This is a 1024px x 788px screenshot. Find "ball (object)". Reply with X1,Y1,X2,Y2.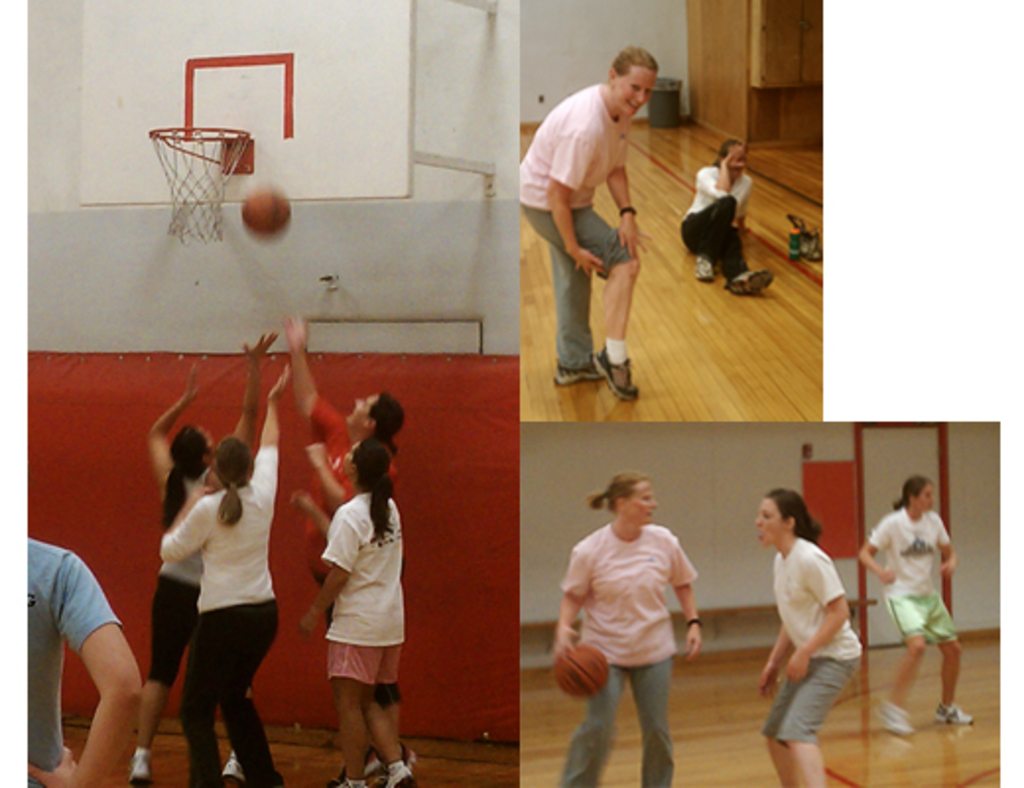
238,185,289,240.
